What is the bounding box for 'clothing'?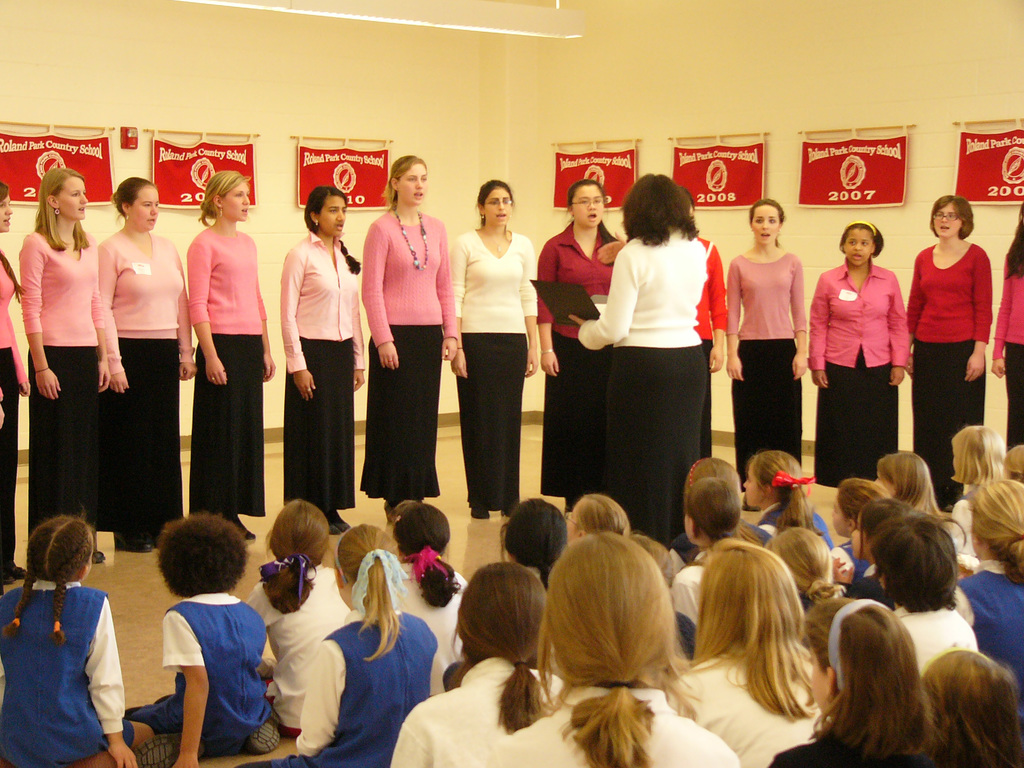
{"x1": 470, "y1": 689, "x2": 734, "y2": 767}.
